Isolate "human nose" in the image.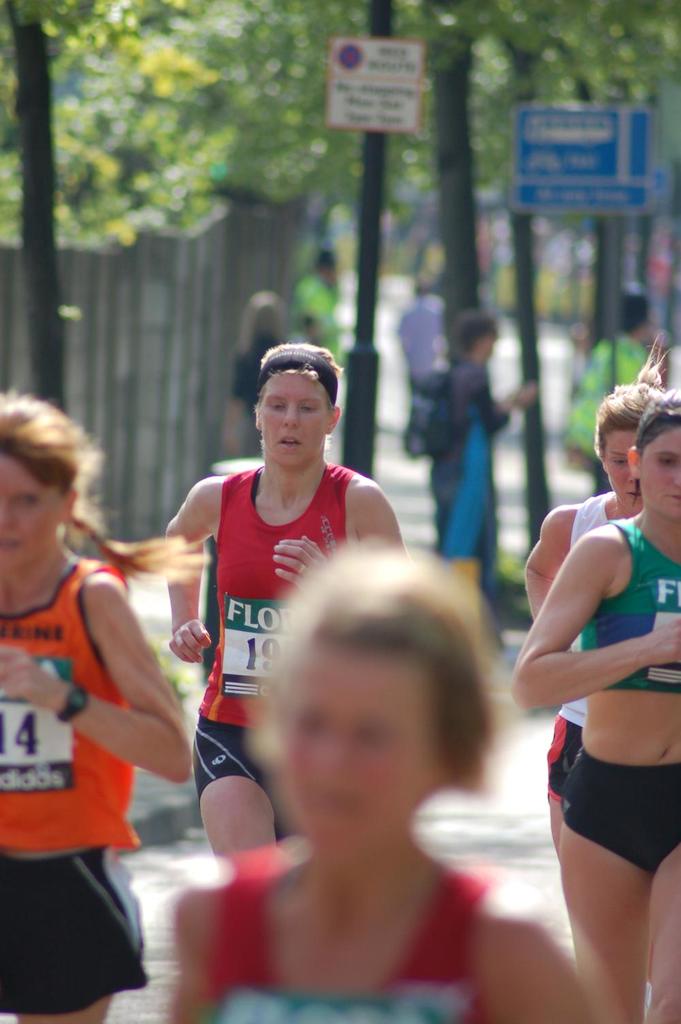
Isolated region: bbox=[666, 460, 680, 483].
